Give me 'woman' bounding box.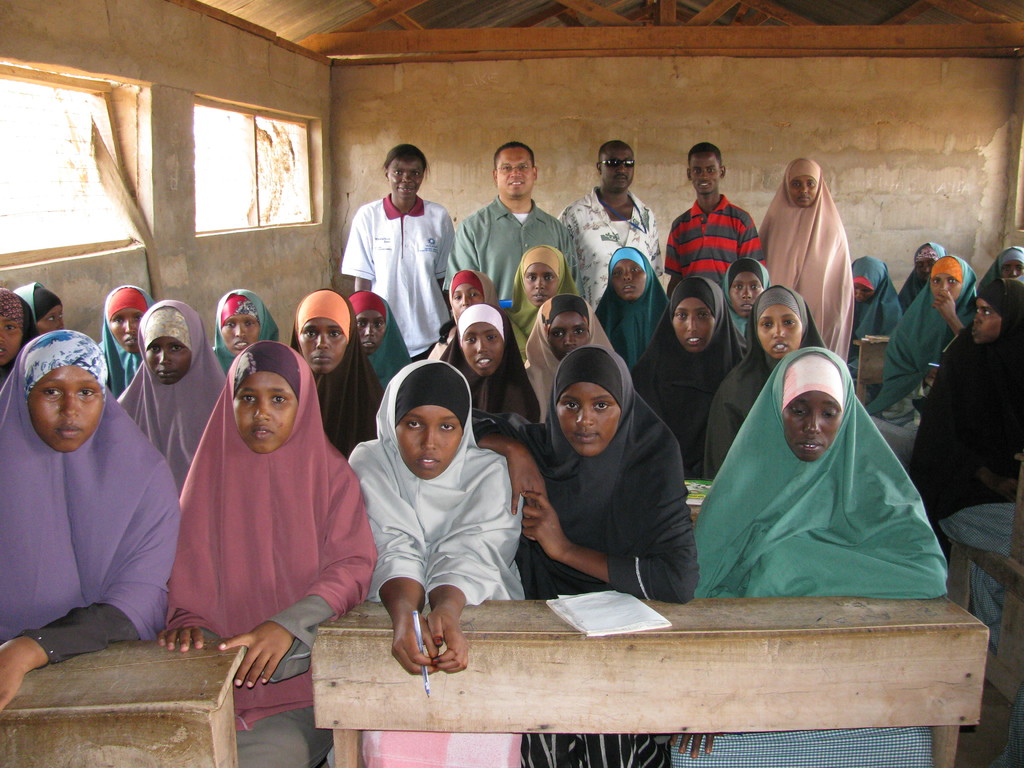
0:289:49:388.
